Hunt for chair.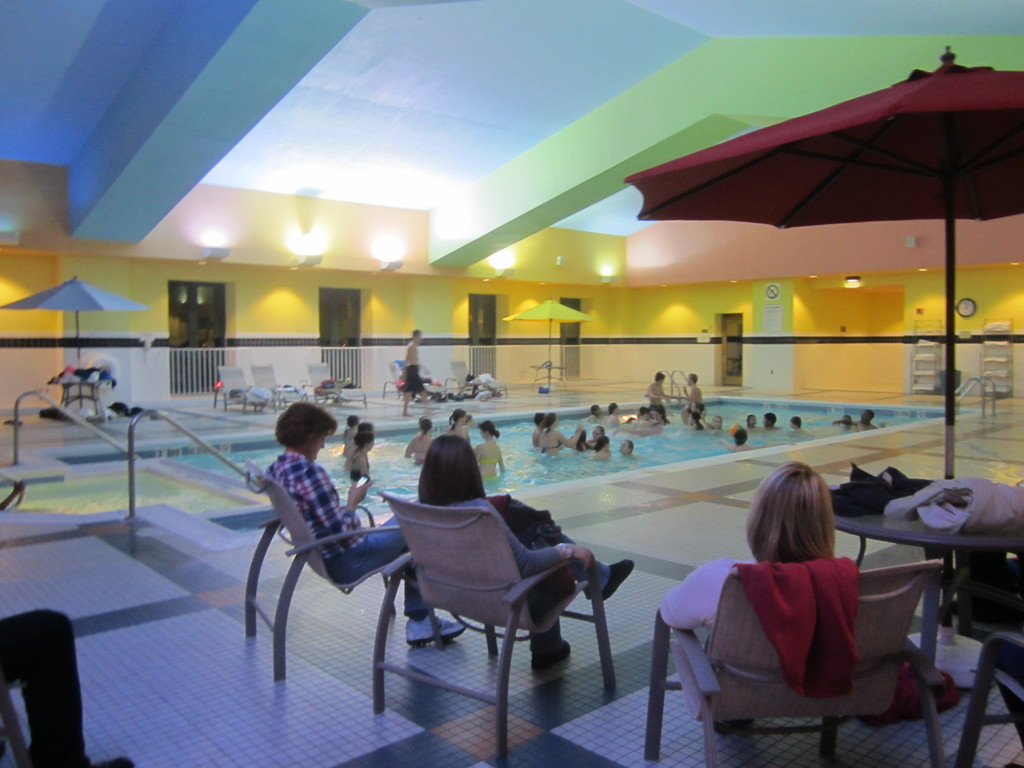
Hunted down at left=643, top=557, right=948, bottom=767.
